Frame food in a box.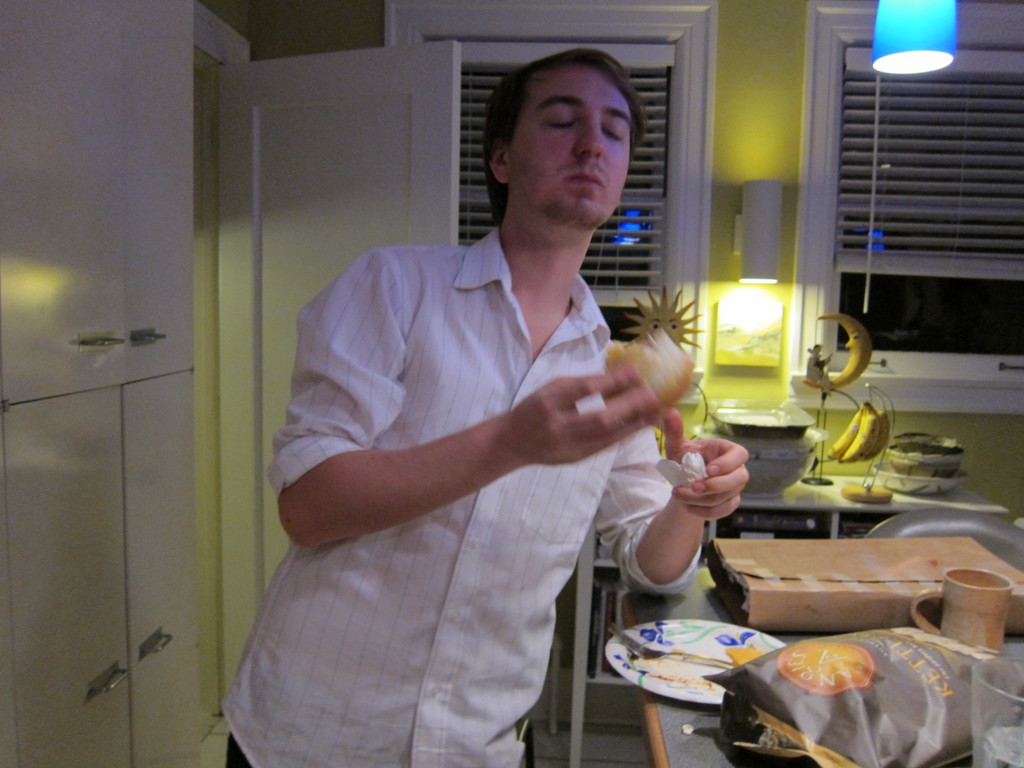
box(724, 643, 765, 669).
